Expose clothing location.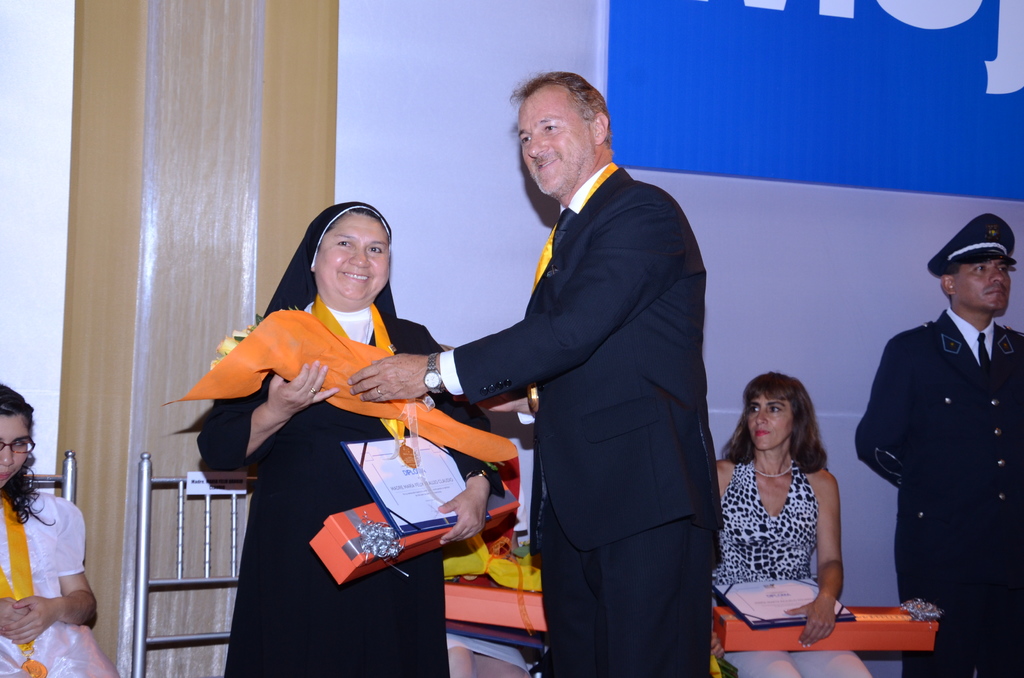
Exposed at x1=447, y1=483, x2=531, y2=677.
